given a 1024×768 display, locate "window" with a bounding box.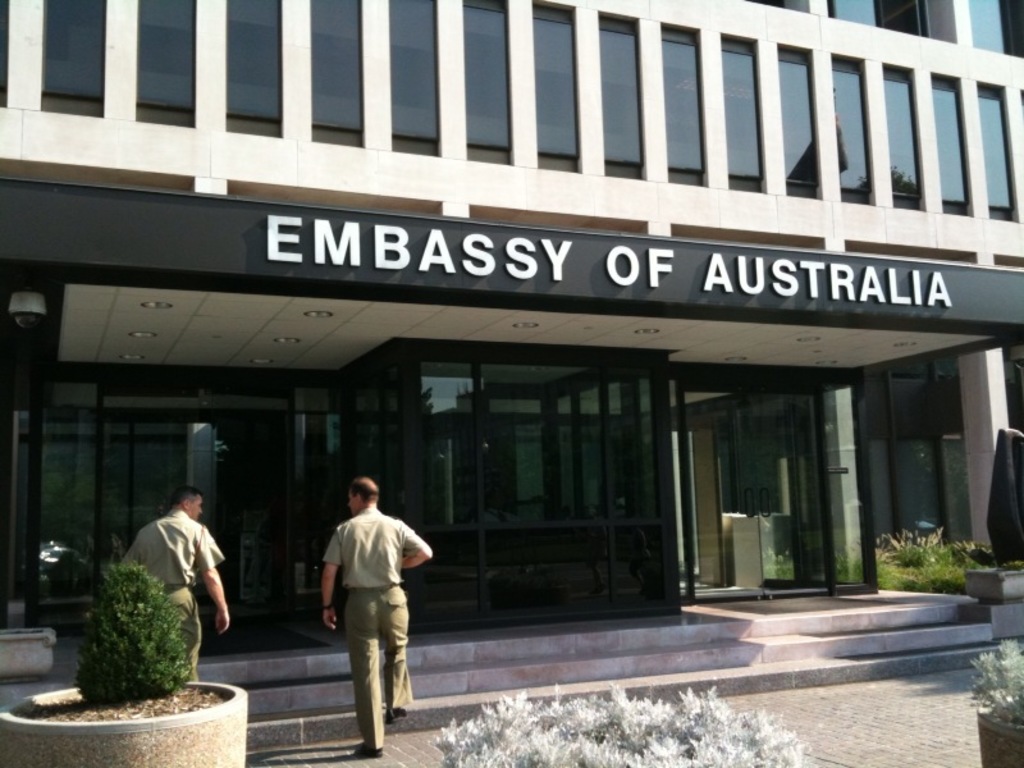
Located: left=744, top=0, right=812, bottom=10.
